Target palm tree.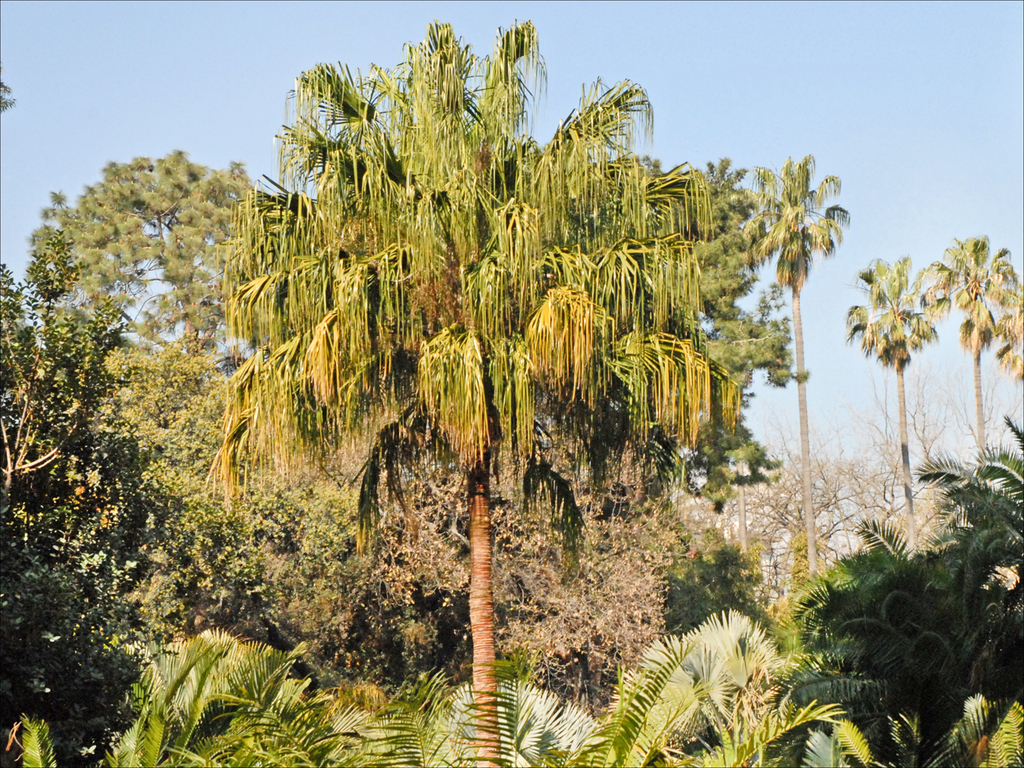
Target region: [848,263,970,544].
